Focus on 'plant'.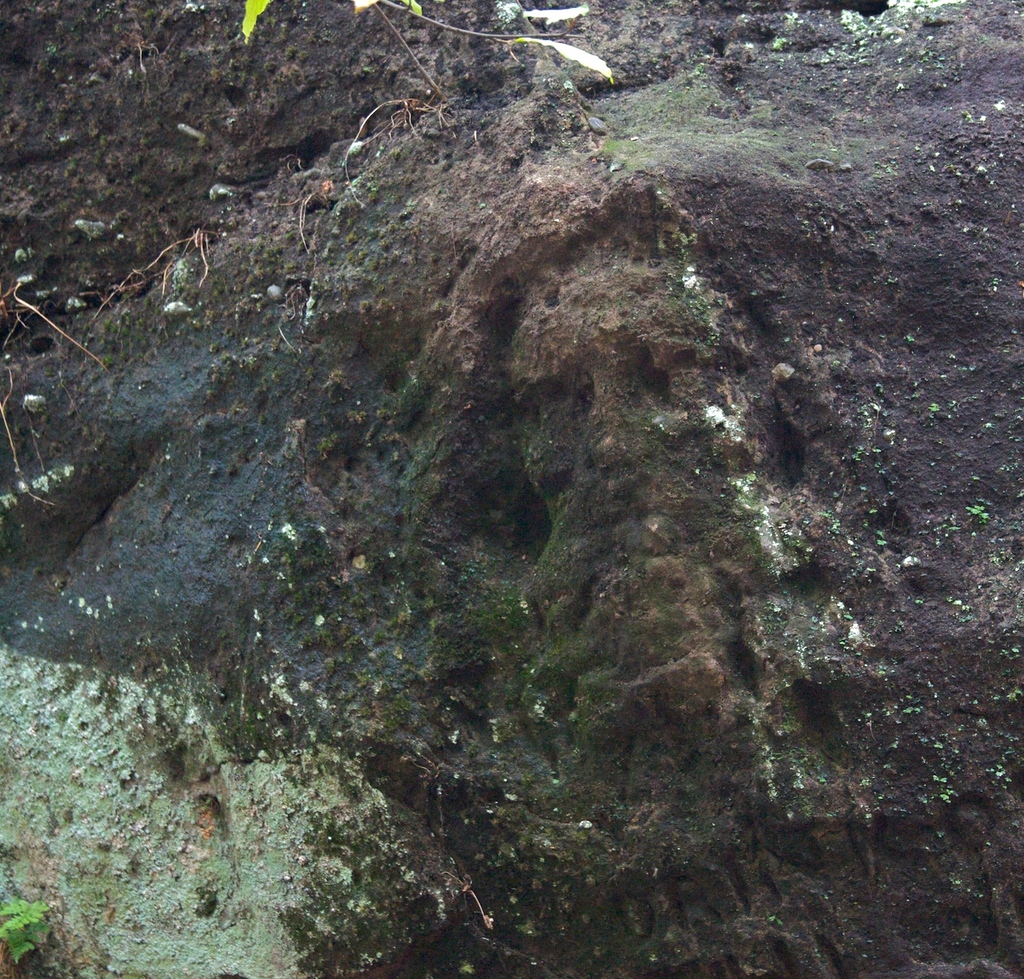
Focused at crop(932, 740, 943, 750).
